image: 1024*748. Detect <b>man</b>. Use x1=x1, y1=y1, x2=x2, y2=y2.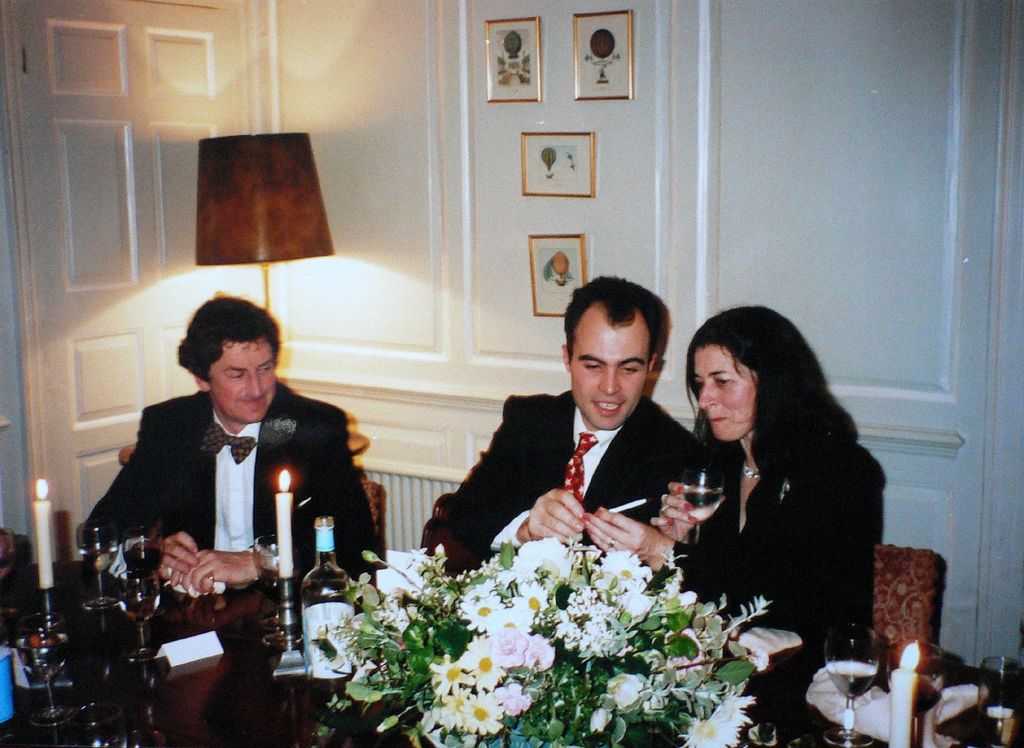
x1=81, y1=295, x2=389, y2=594.
